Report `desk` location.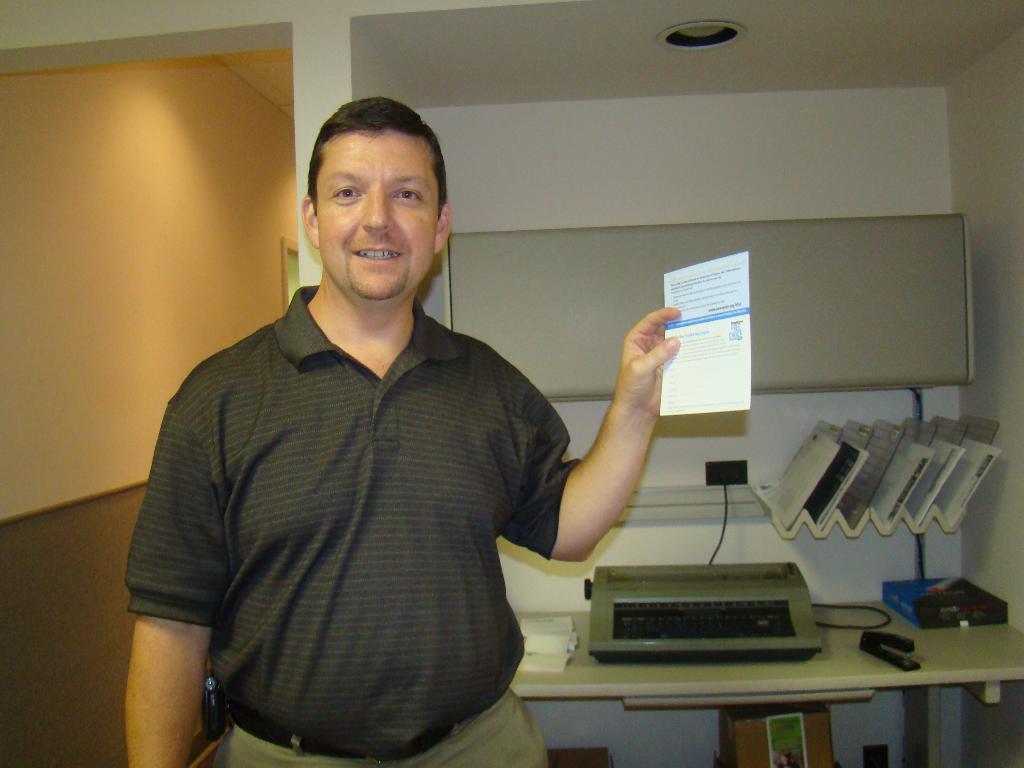
Report: x1=509 y1=577 x2=1023 y2=767.
